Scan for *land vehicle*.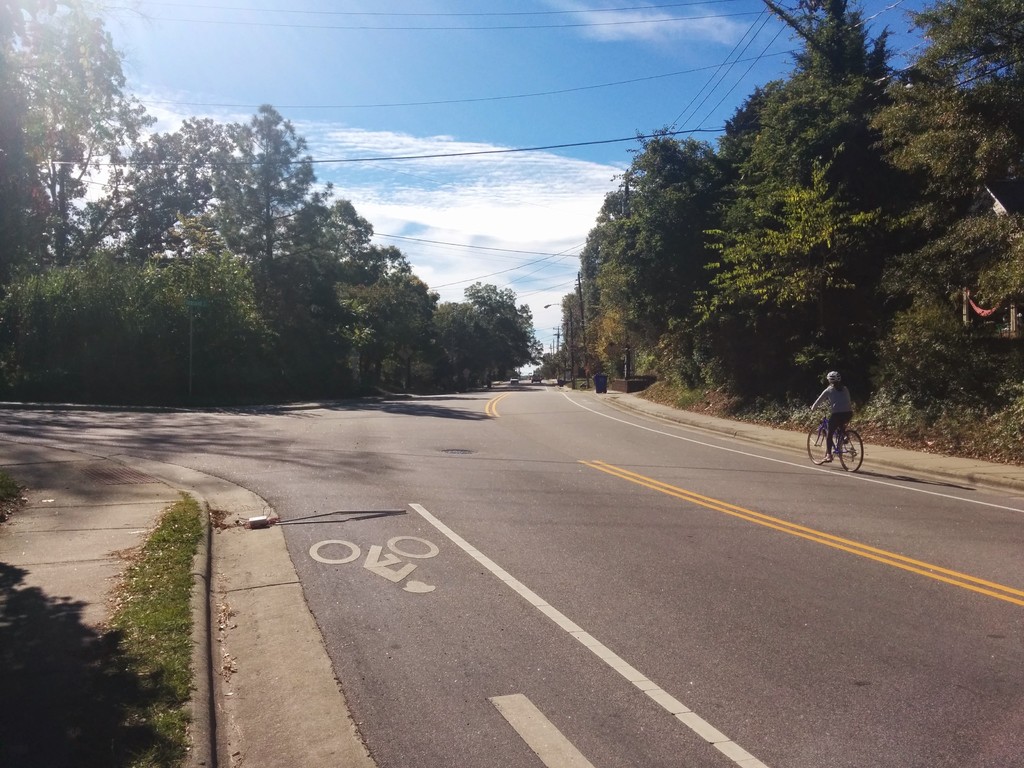
Scan result: box(527, 369, 547, 390).
